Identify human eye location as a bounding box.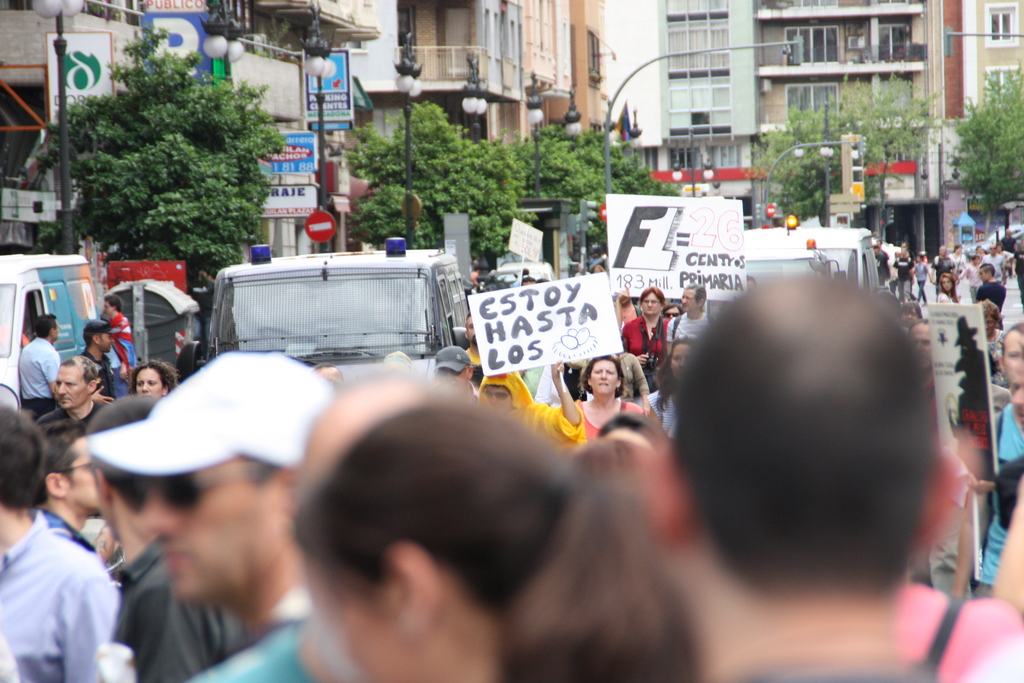
<box>592,363,605,379</box>.
